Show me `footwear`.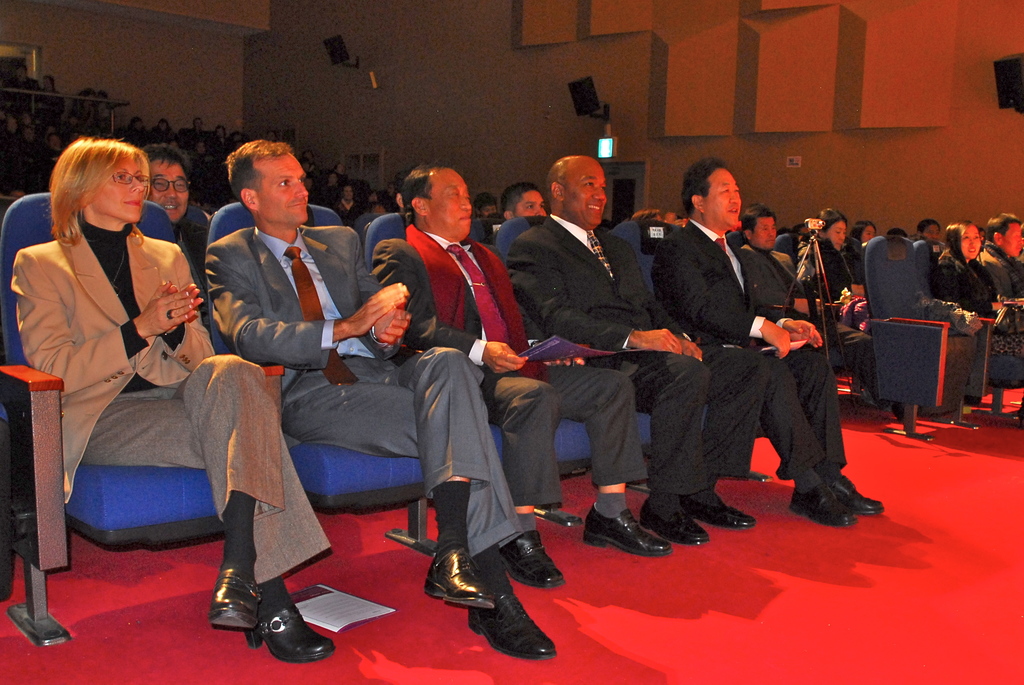
`footwear` is here: bbox=[505, 531, 563, 586].
